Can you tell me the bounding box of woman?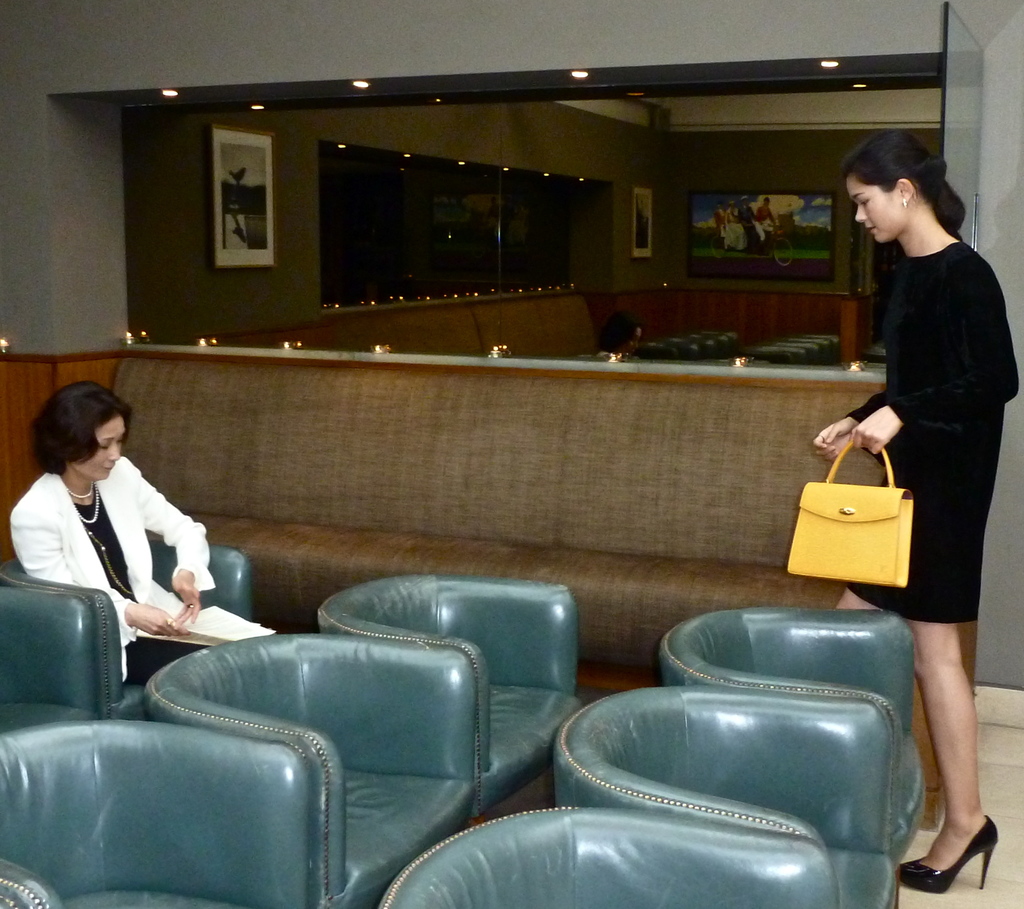
box(10, 379, 221, 697).
